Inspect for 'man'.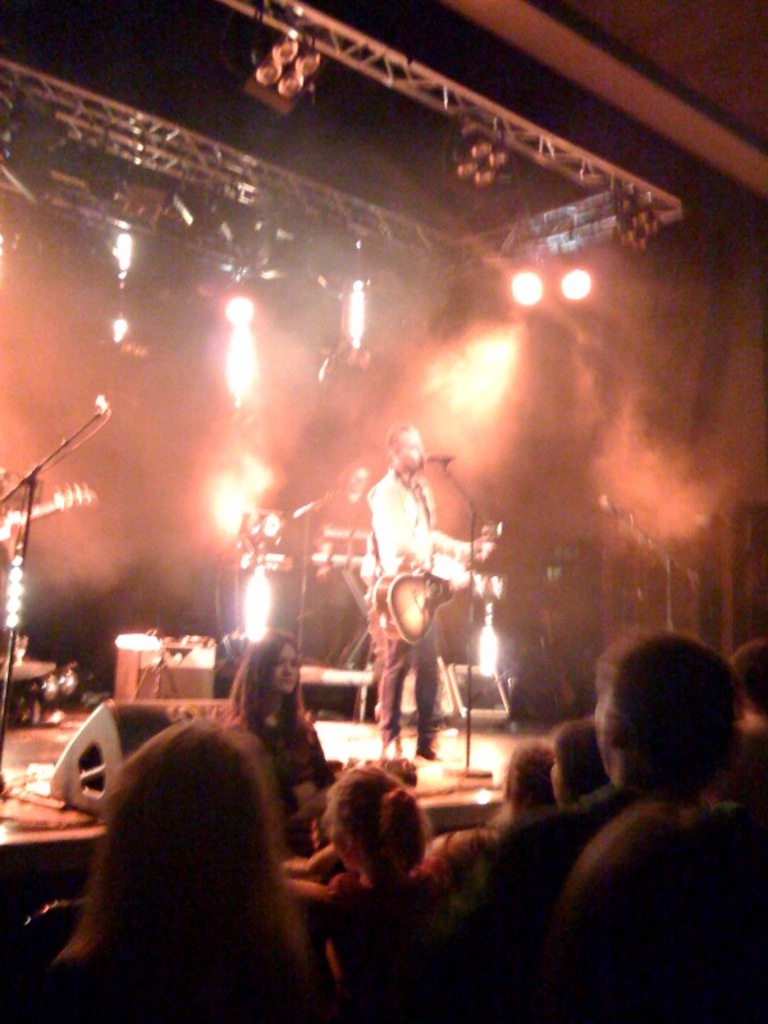
Inspection: {"left": 358, "top": 413, "right": 507, "bottom": 769}.
